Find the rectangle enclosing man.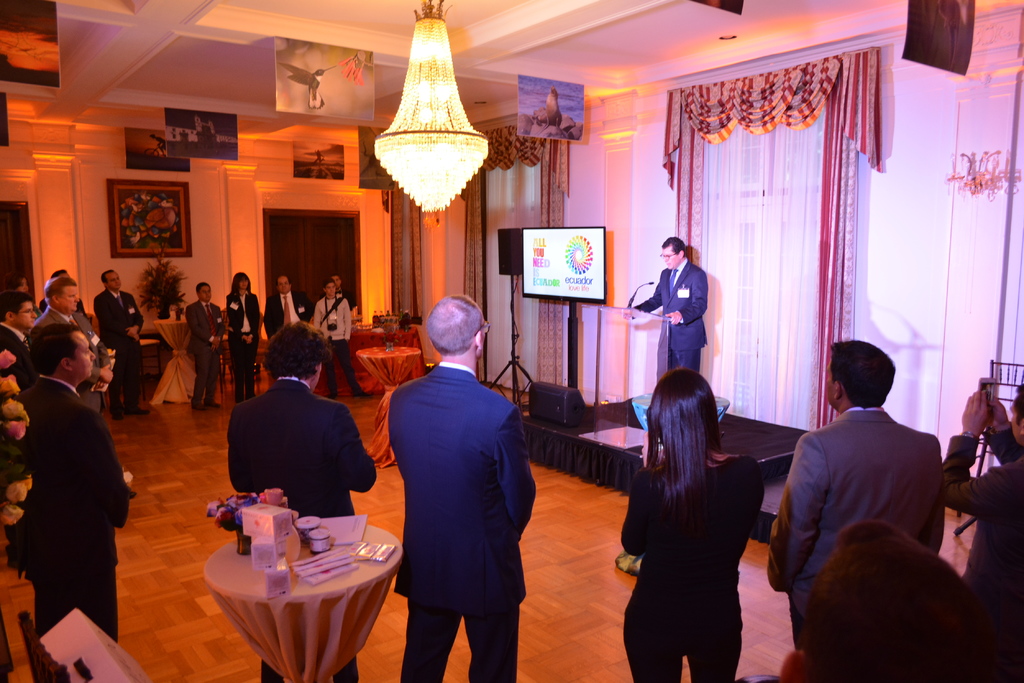
BBox(27, 273, 115, 419).
